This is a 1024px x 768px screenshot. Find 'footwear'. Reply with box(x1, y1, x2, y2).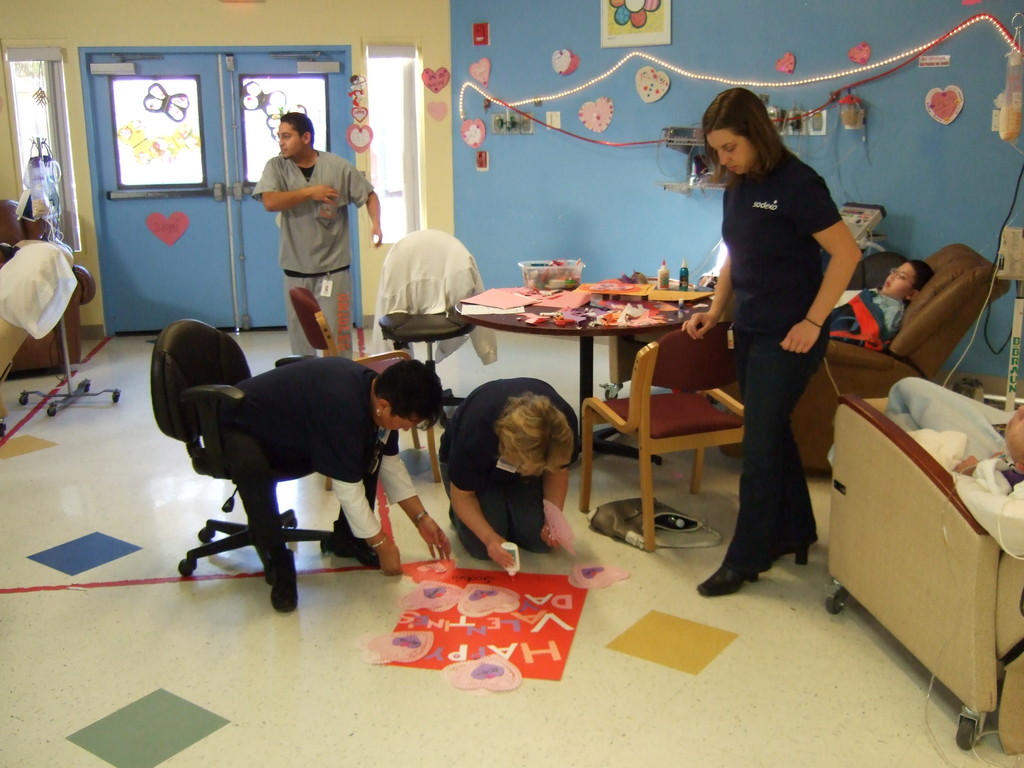
box(756, 509, 823, 566).
